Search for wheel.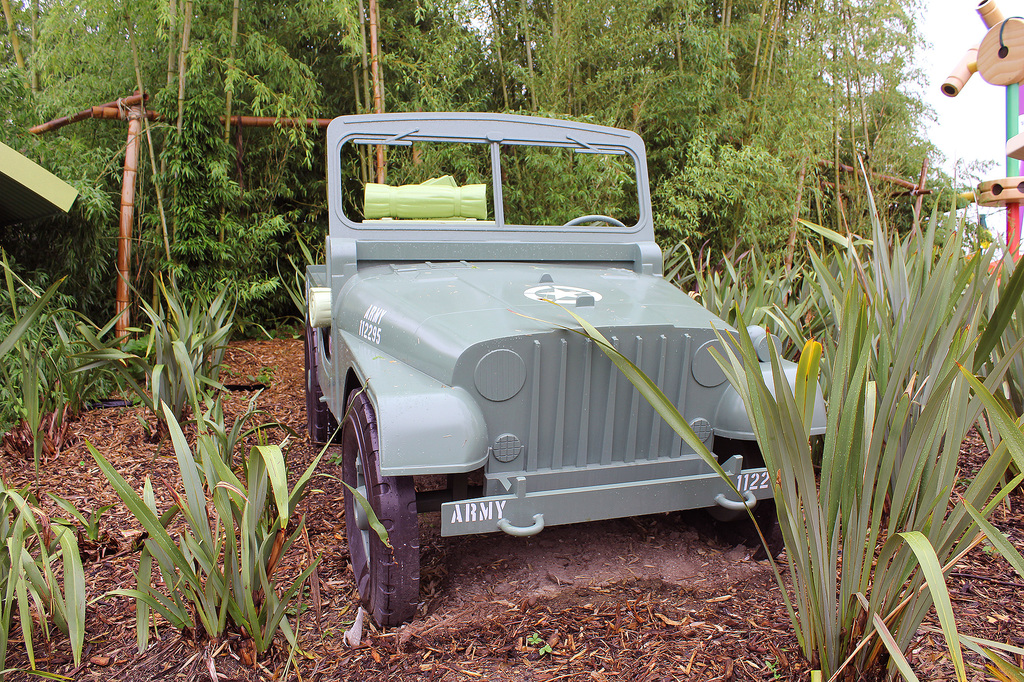
Found at <bbox>689, 437, 775, 546</bbox>.
